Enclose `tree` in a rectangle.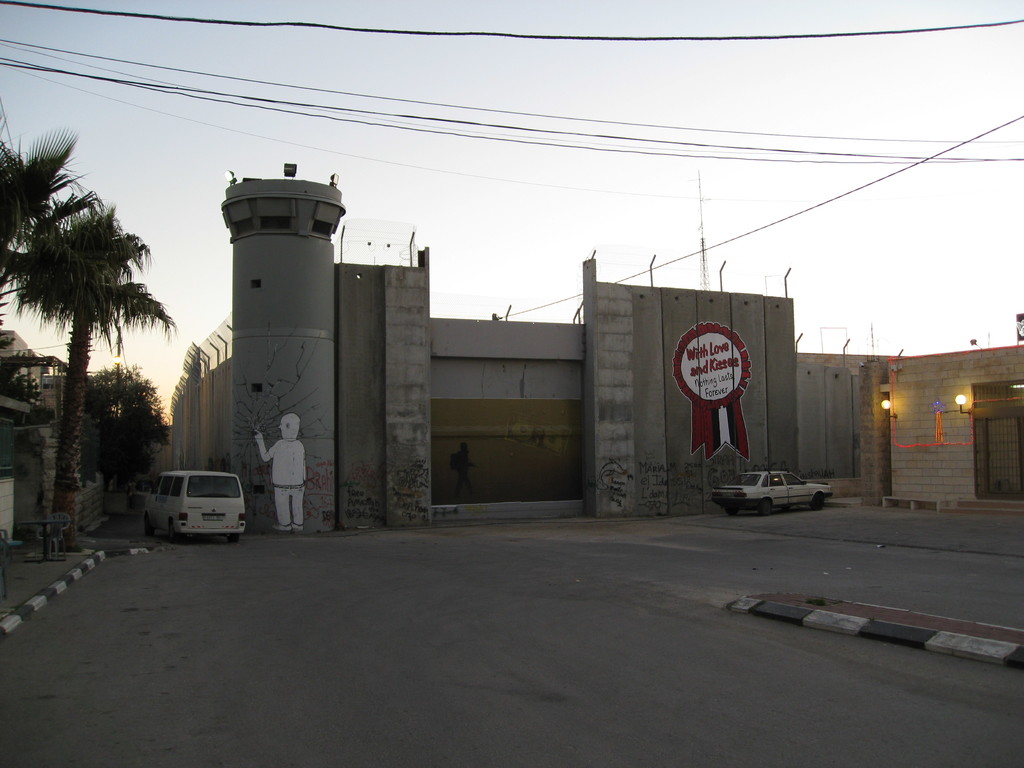
left=82, top=363, right=168, bottom=535.
